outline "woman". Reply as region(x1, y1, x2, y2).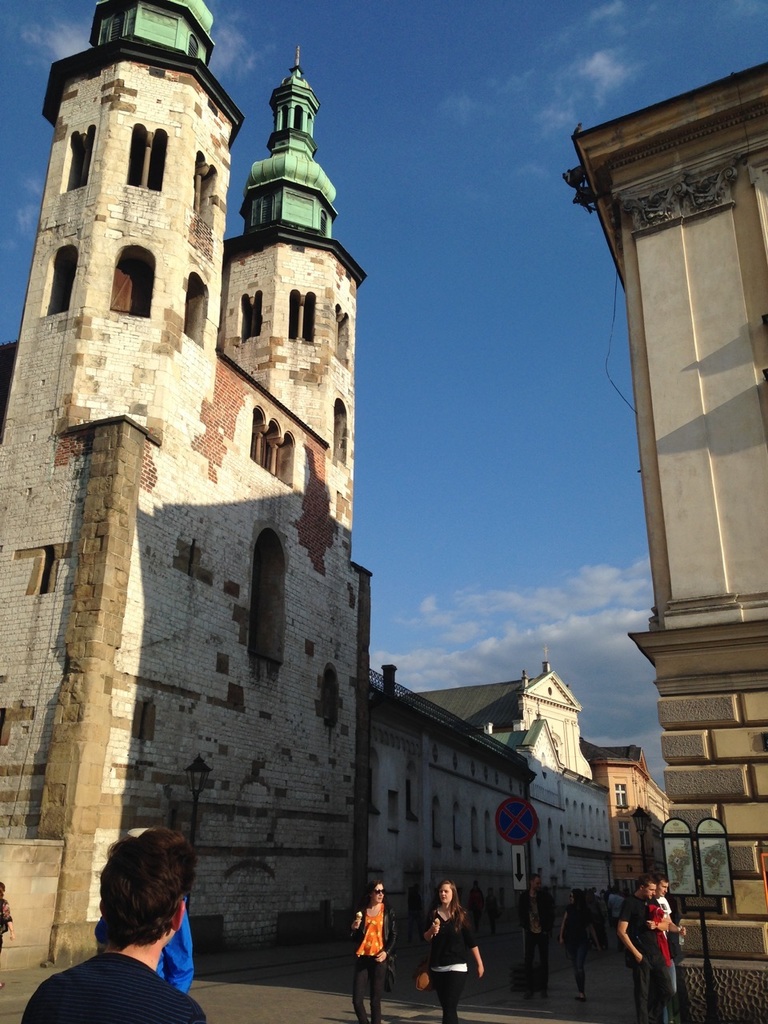
region(348, 879, 402, 1023).
